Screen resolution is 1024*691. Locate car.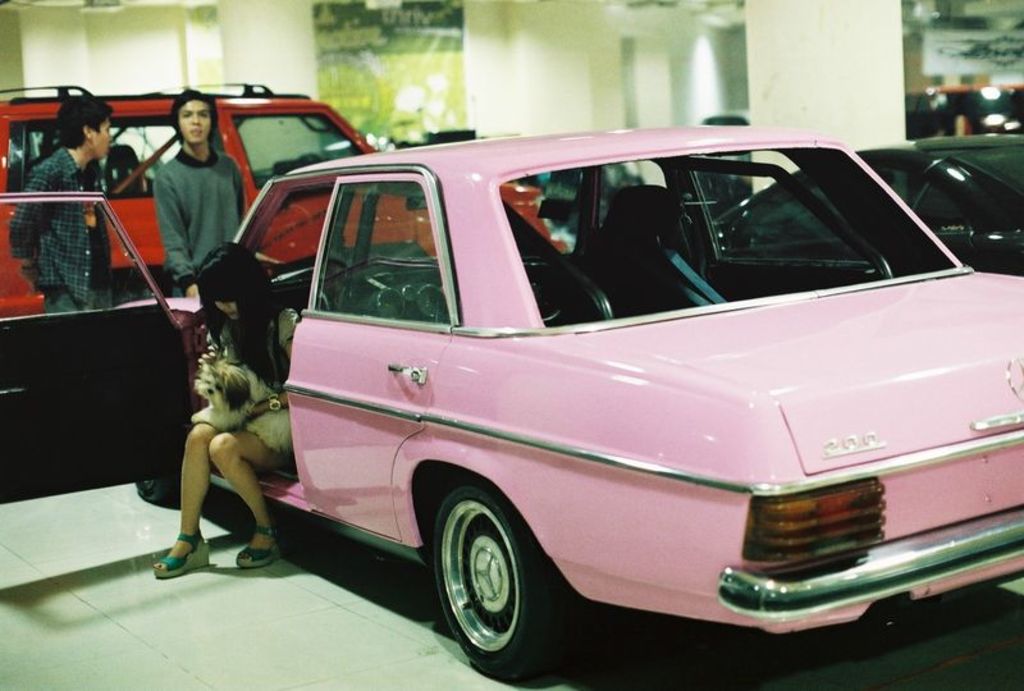
region(0, 78, 550, 314).
